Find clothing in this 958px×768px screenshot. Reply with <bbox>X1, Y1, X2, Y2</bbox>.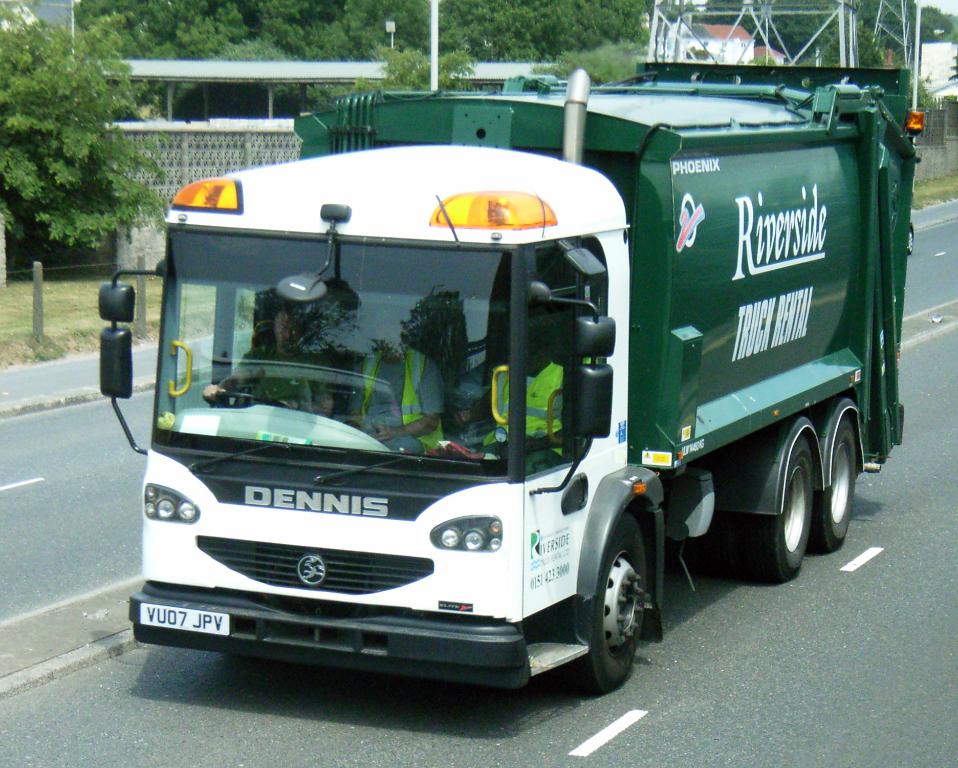
<bbox>480, 355, 569, 474</bbox>.
